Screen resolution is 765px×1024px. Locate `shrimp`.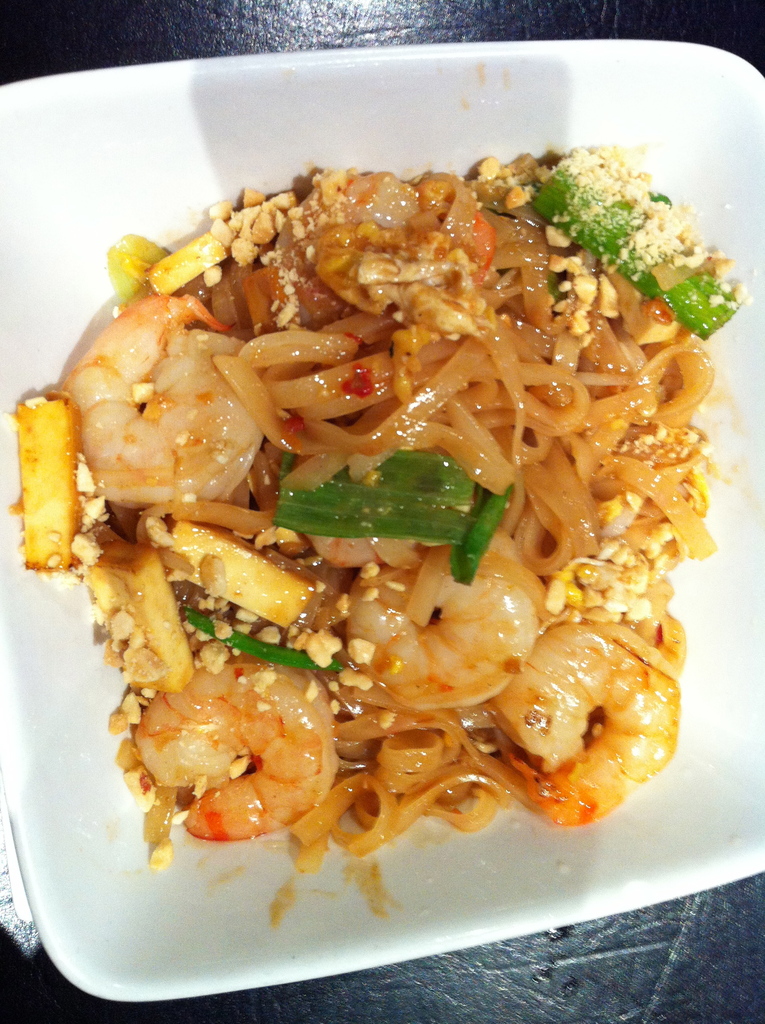
143 648 342 868.
